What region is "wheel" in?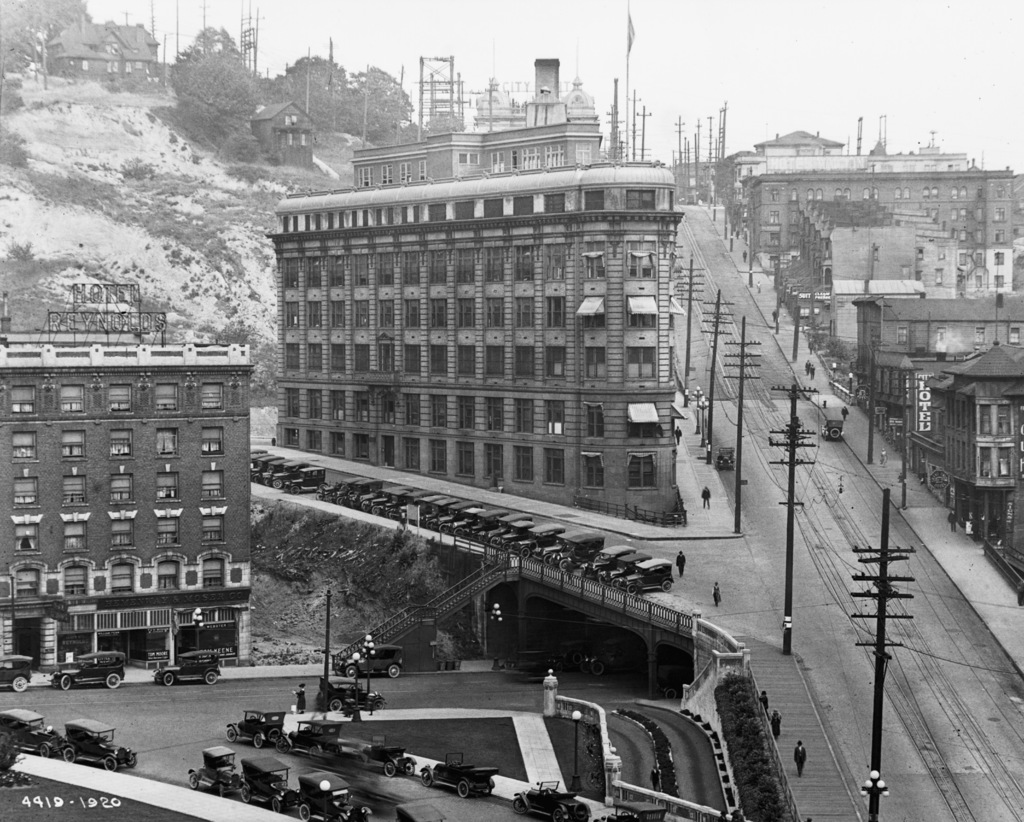
[x1=664, y1=691, x2=675, y2=696].
